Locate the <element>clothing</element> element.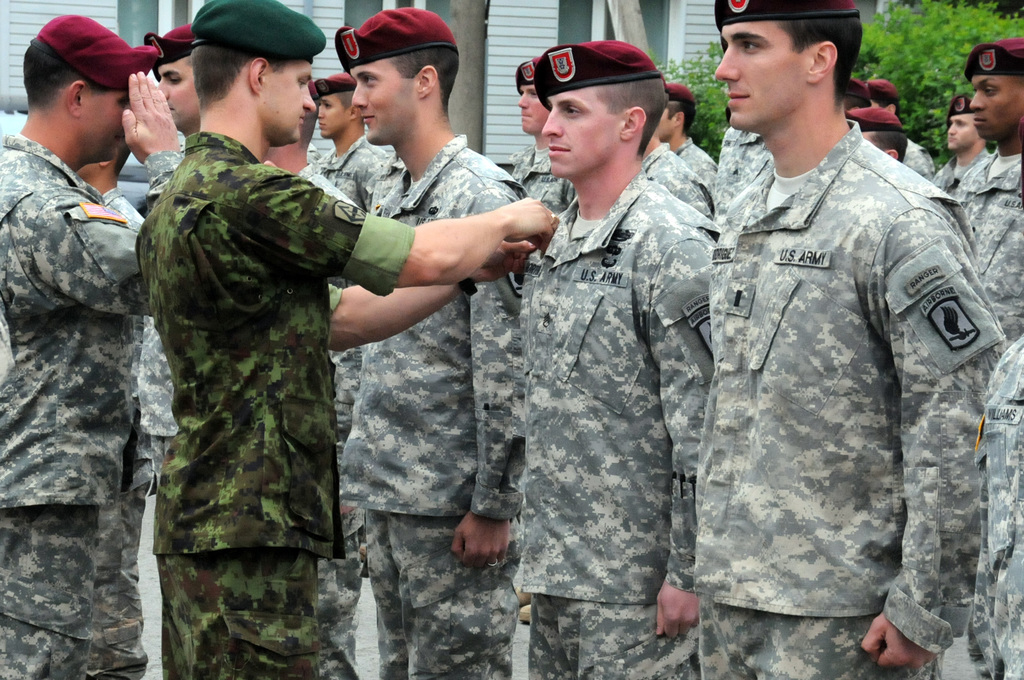
Element bbox: [523, 175, 714, 679].
